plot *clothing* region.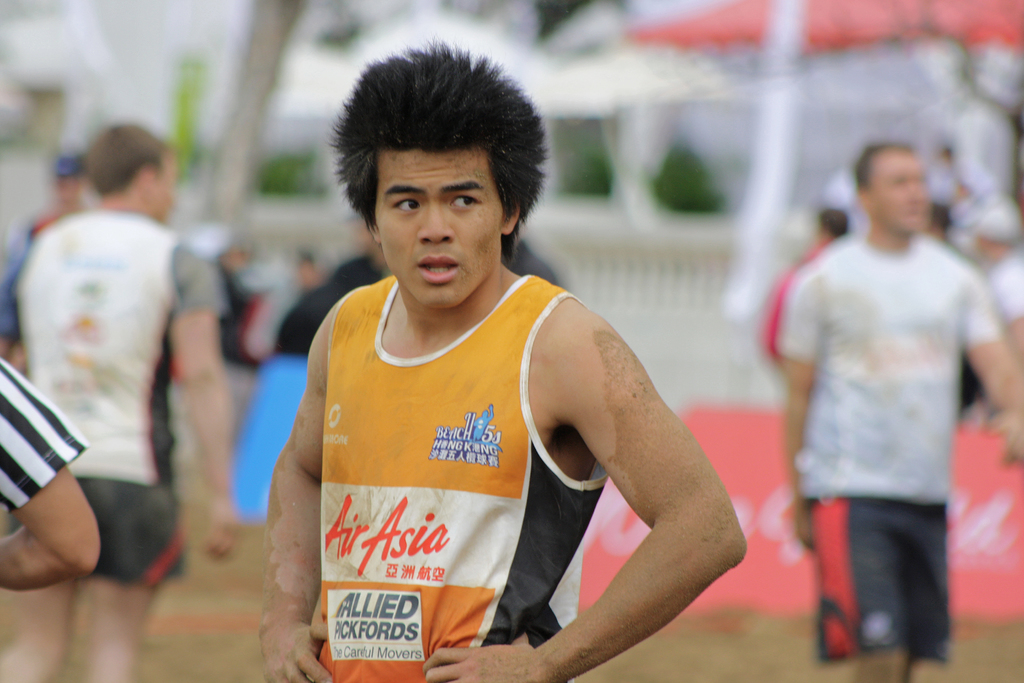
Plotted at bbox=(0, 208, 72, 338).
